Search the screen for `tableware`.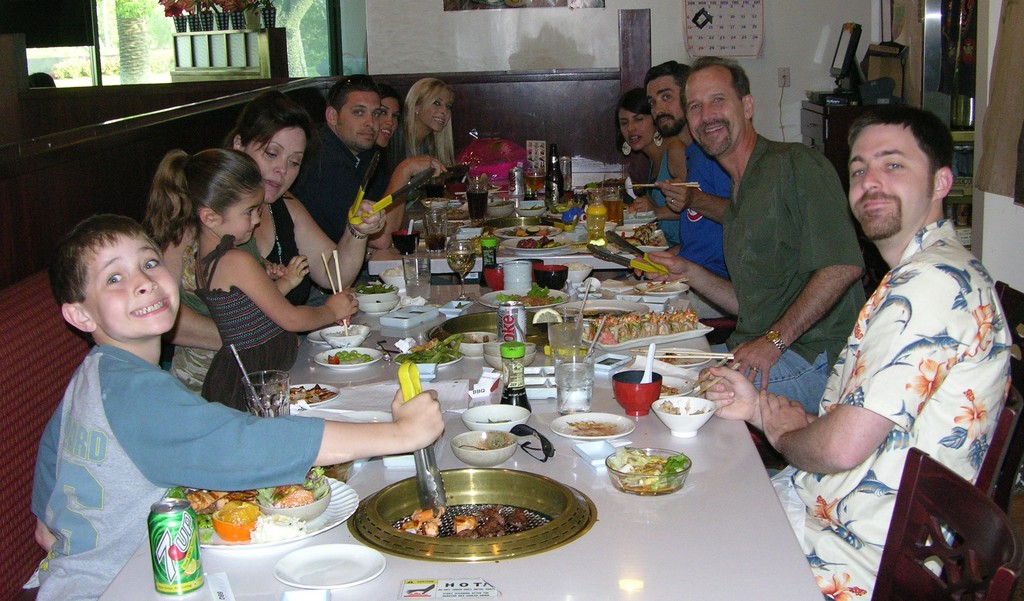
Found at (402, 256, 432, 298).
